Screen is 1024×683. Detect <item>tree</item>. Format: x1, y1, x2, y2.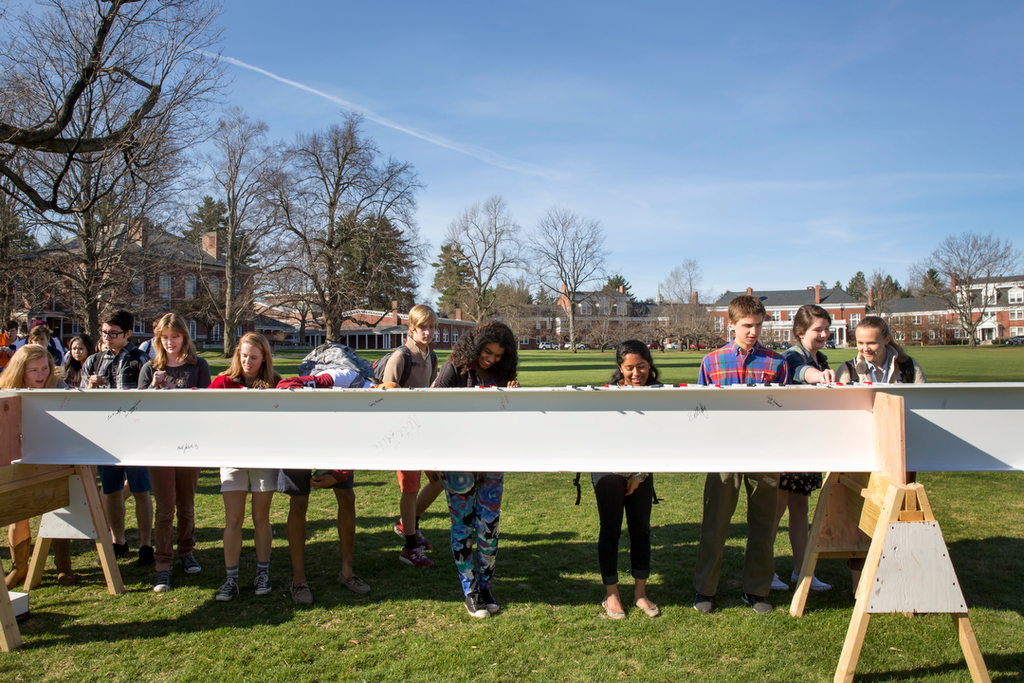
653, 252, 723, 346.
